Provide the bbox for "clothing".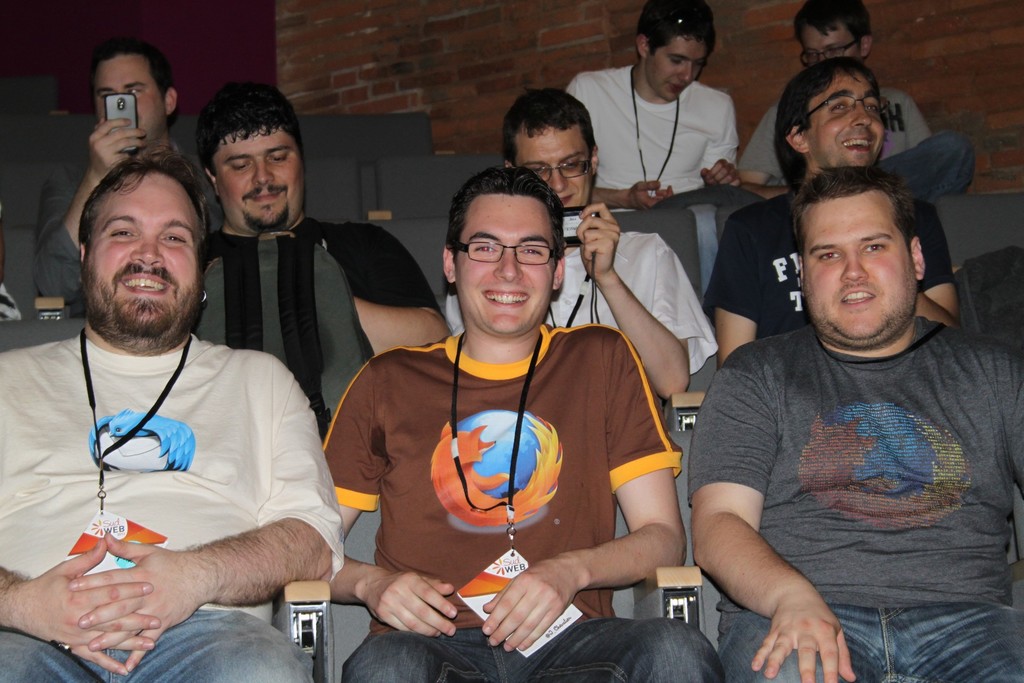
[left=28, top=152, right=224, bottom=317].
